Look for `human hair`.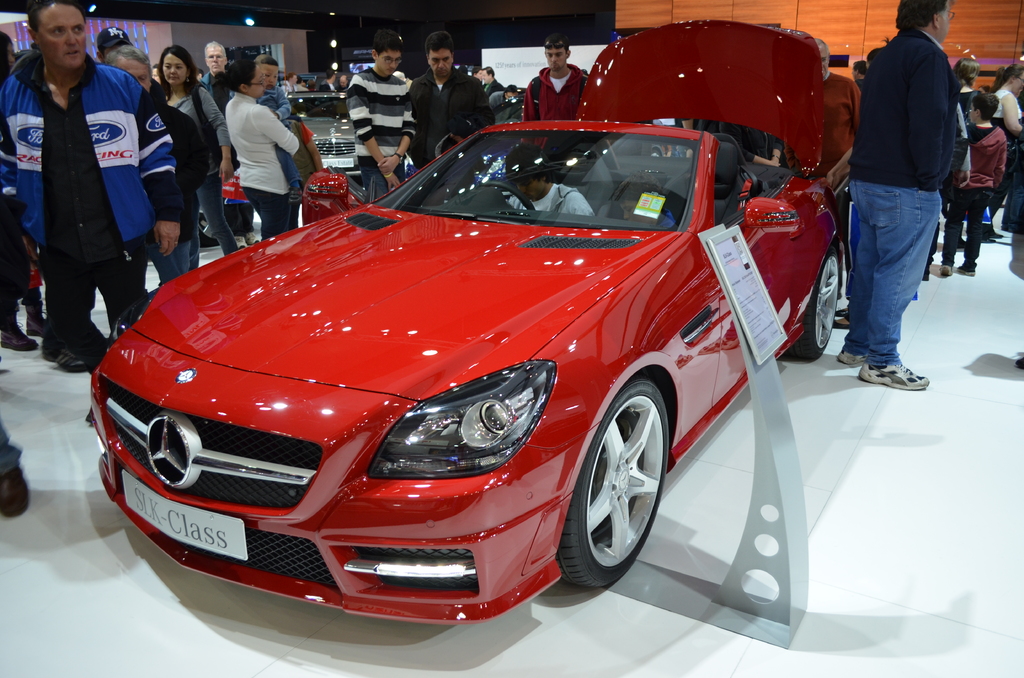
Found: bbox(485, 68, 496, 80).
